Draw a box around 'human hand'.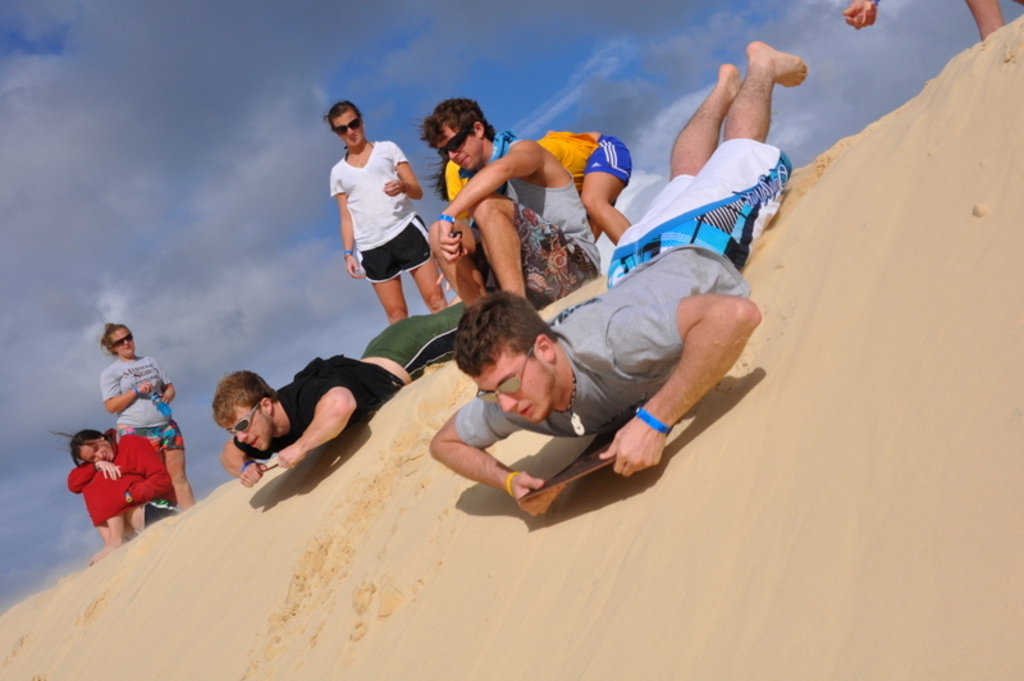
(279, 443, 307, 467).
